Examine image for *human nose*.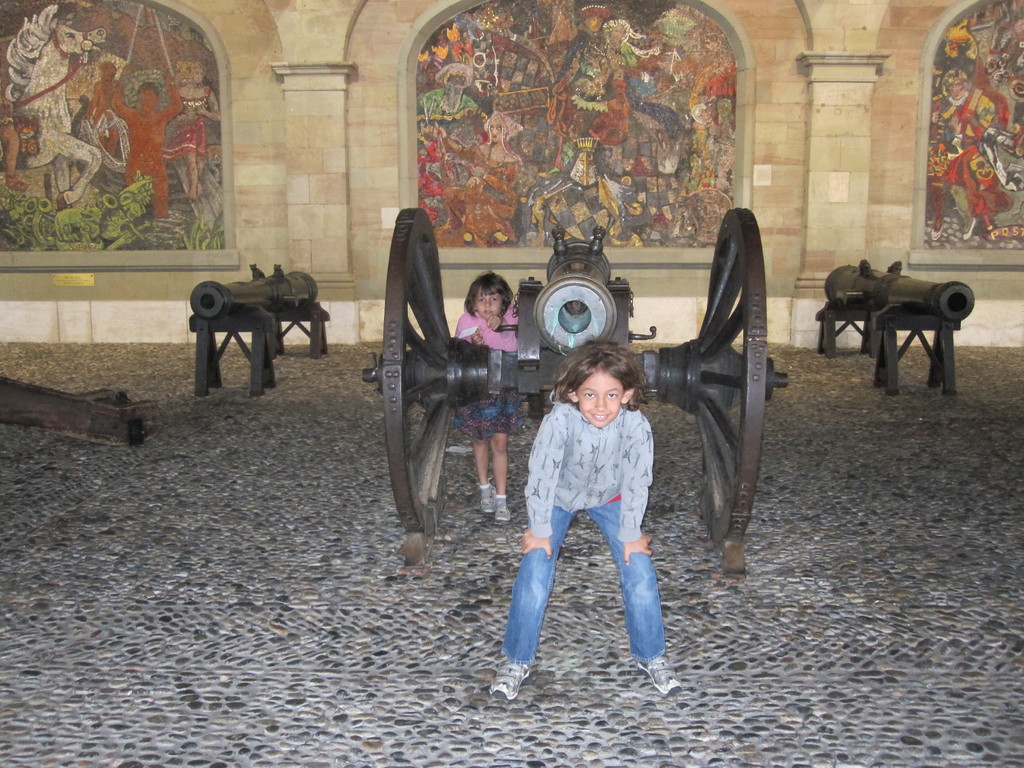
Examination result: select_region(593, 396, 607, 410).
